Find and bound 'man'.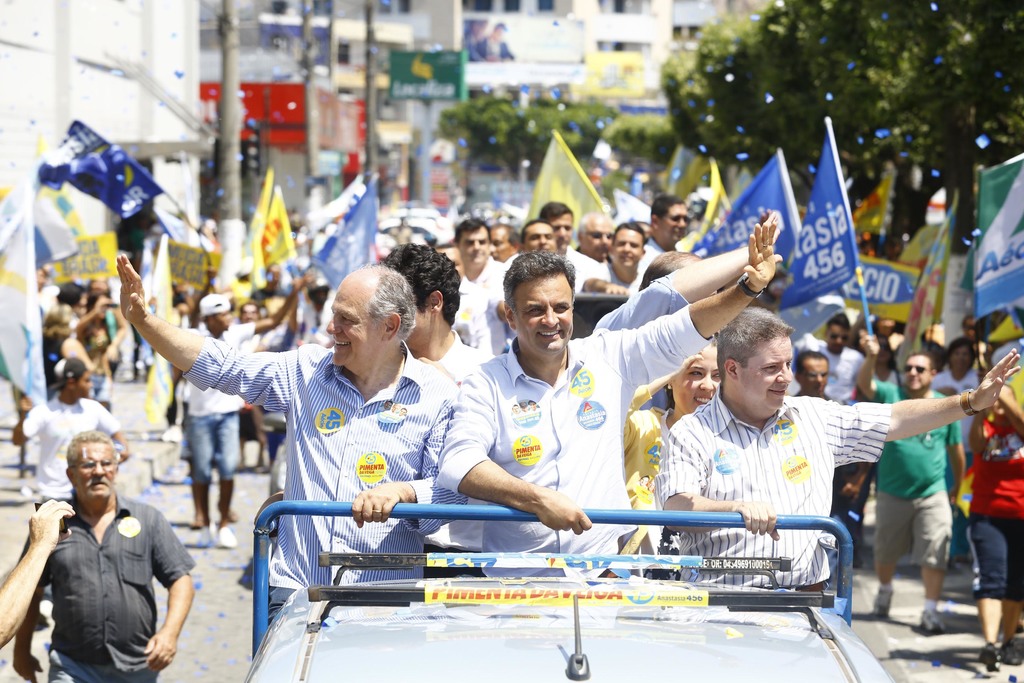
Bound: bbox(530, 193, 615, 302).
